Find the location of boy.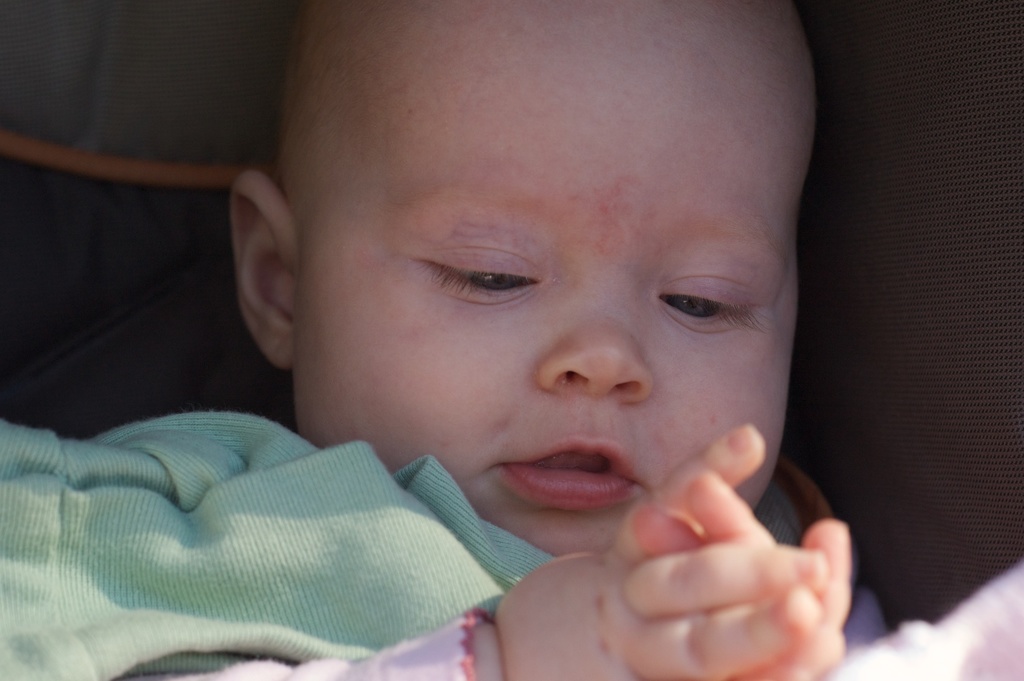
Location: BBox(38, 33, 876, 680).
